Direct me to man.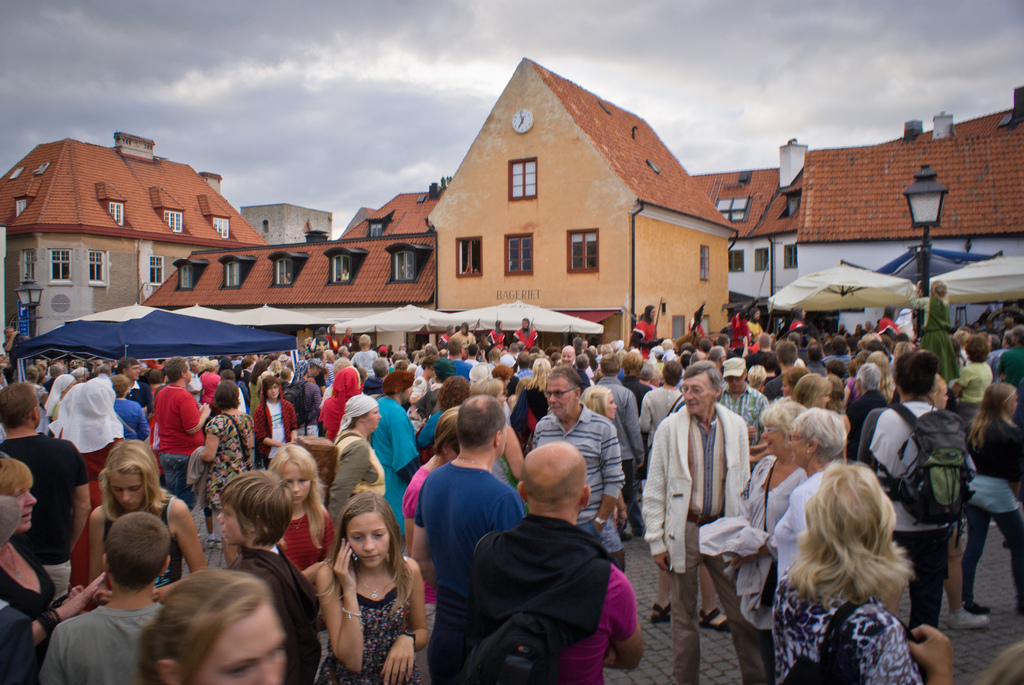
Direction: BBox(459, 439, 651, 684).
